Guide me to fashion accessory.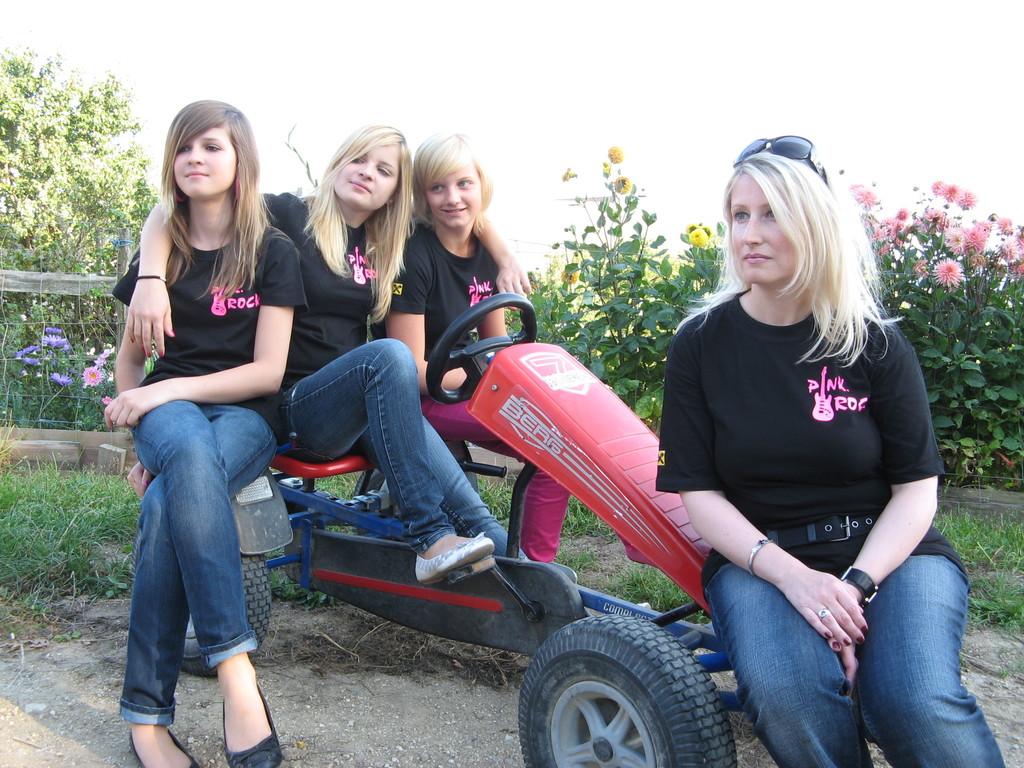
Guidance: bbox=[416, 529, 493, 584].
